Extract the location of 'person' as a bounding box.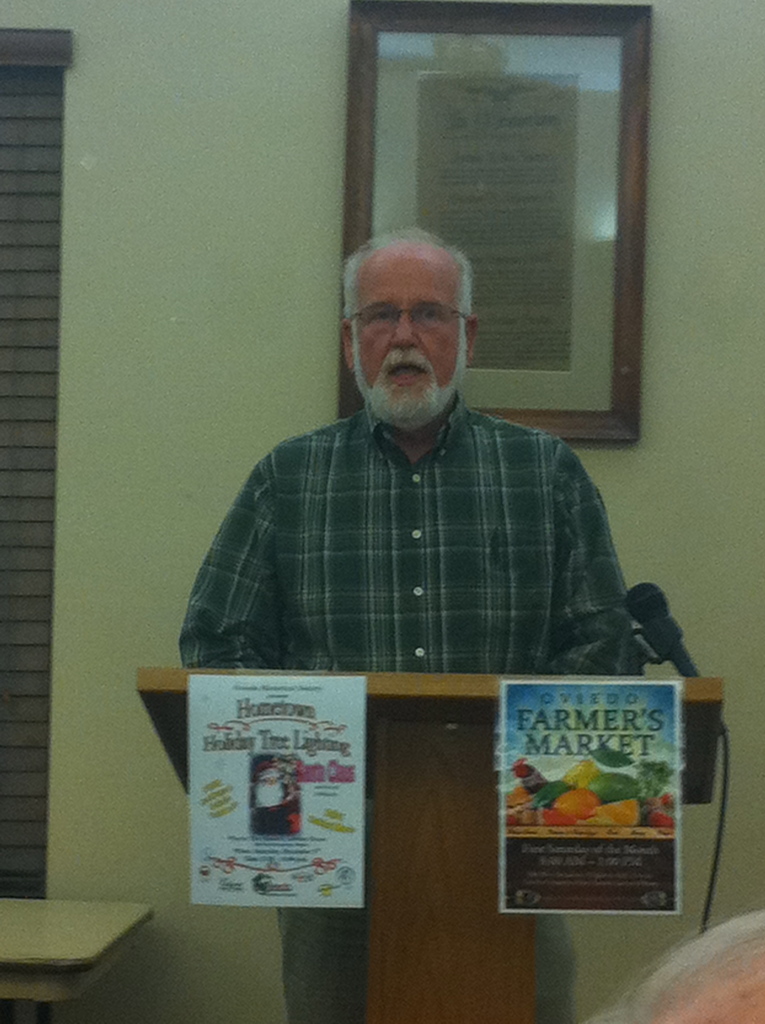
169/224/664/1023.
